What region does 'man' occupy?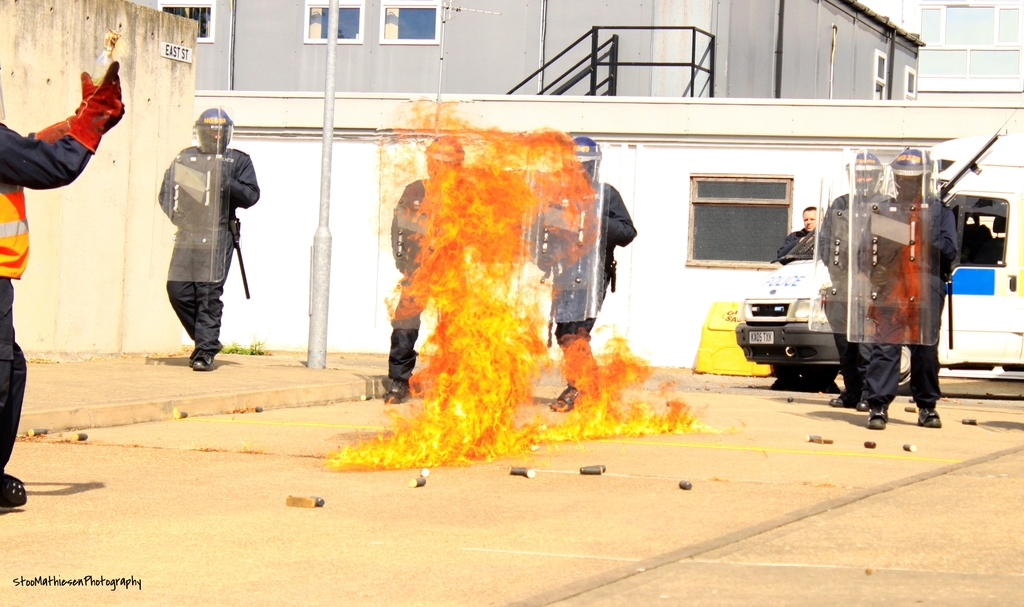
BBox(159, 106, 260, 373).
